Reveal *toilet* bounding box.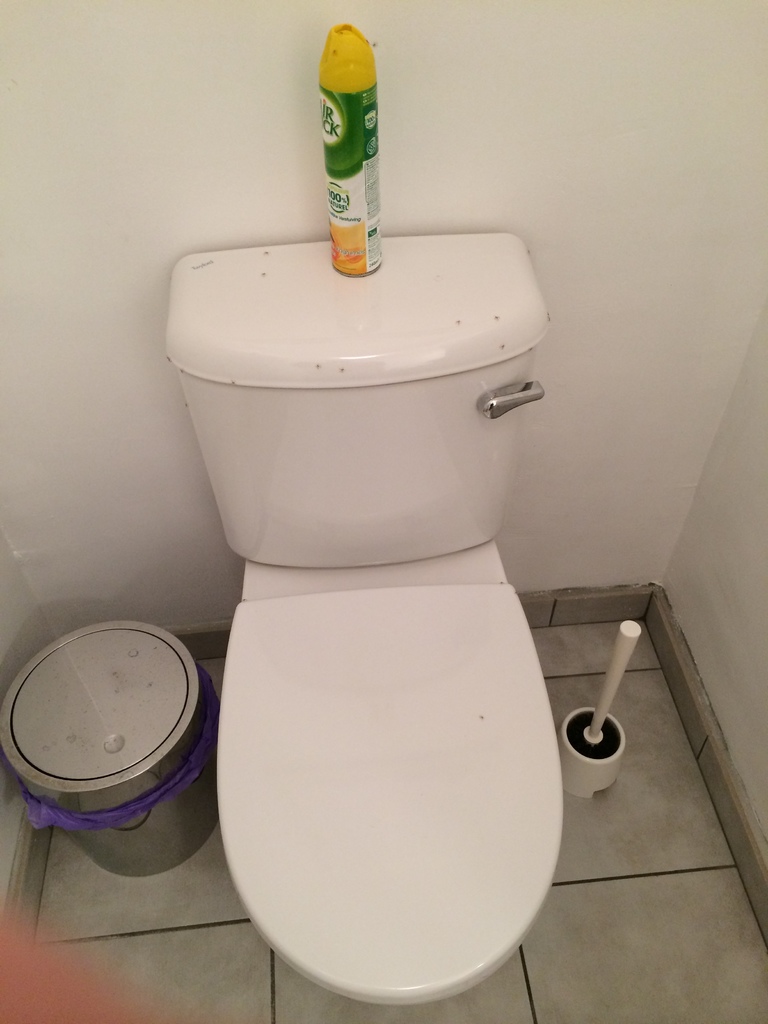
Revealed: 211:561:564:1010.
